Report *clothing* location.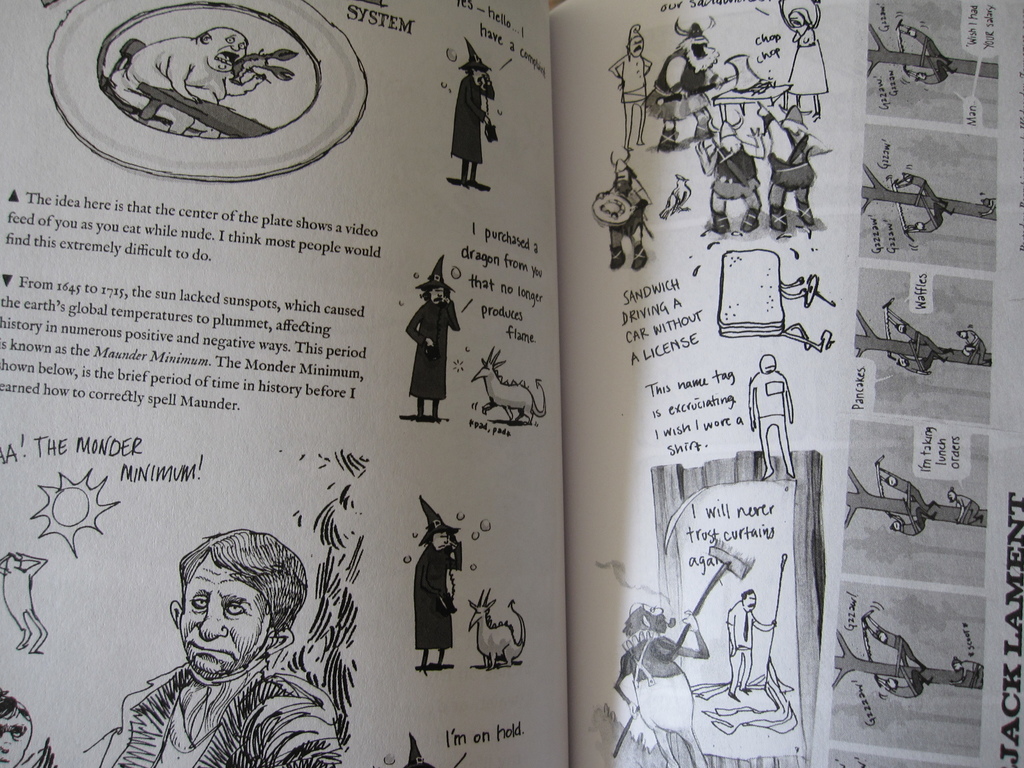
Report: [408,301,459,403].
